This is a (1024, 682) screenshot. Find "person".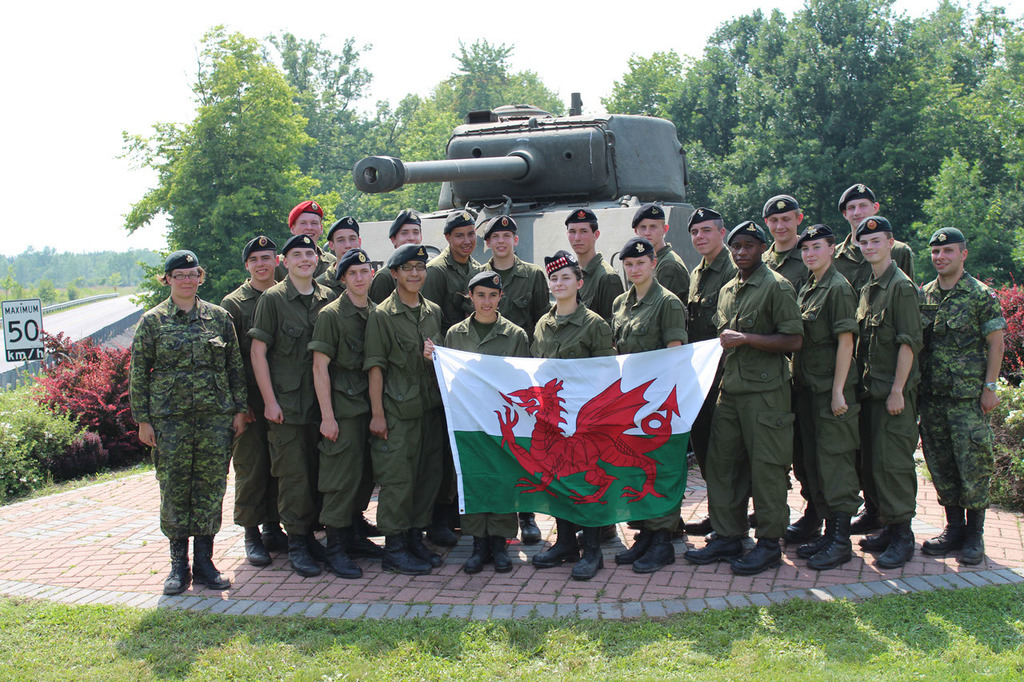
Bounding box: x1=419, y1=268, x2=533, y2=572.
